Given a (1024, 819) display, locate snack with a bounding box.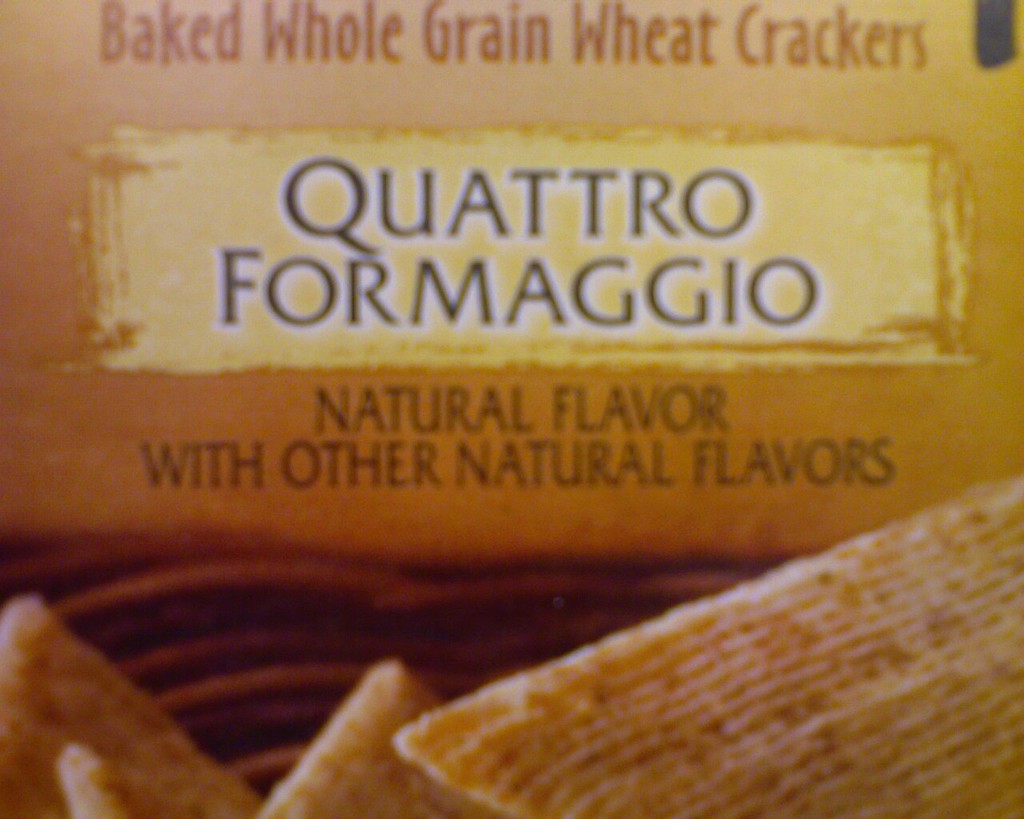
Located: x1=390 y1=474 x2=1023 y2=818.
